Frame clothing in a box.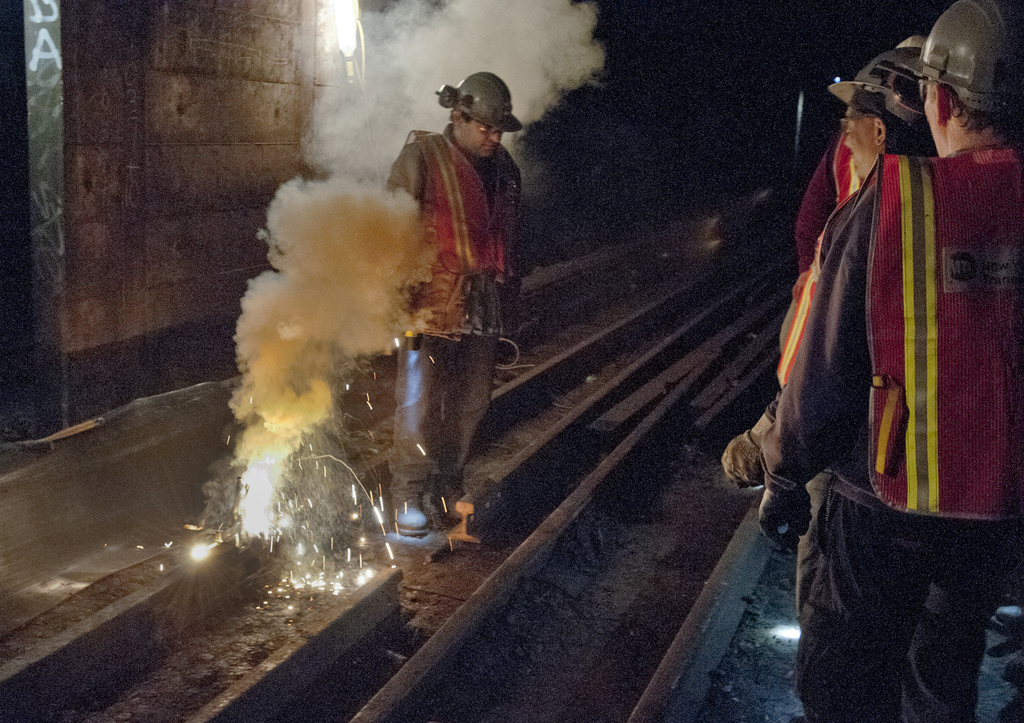
<region>377, 128, 507, 490</region>.
